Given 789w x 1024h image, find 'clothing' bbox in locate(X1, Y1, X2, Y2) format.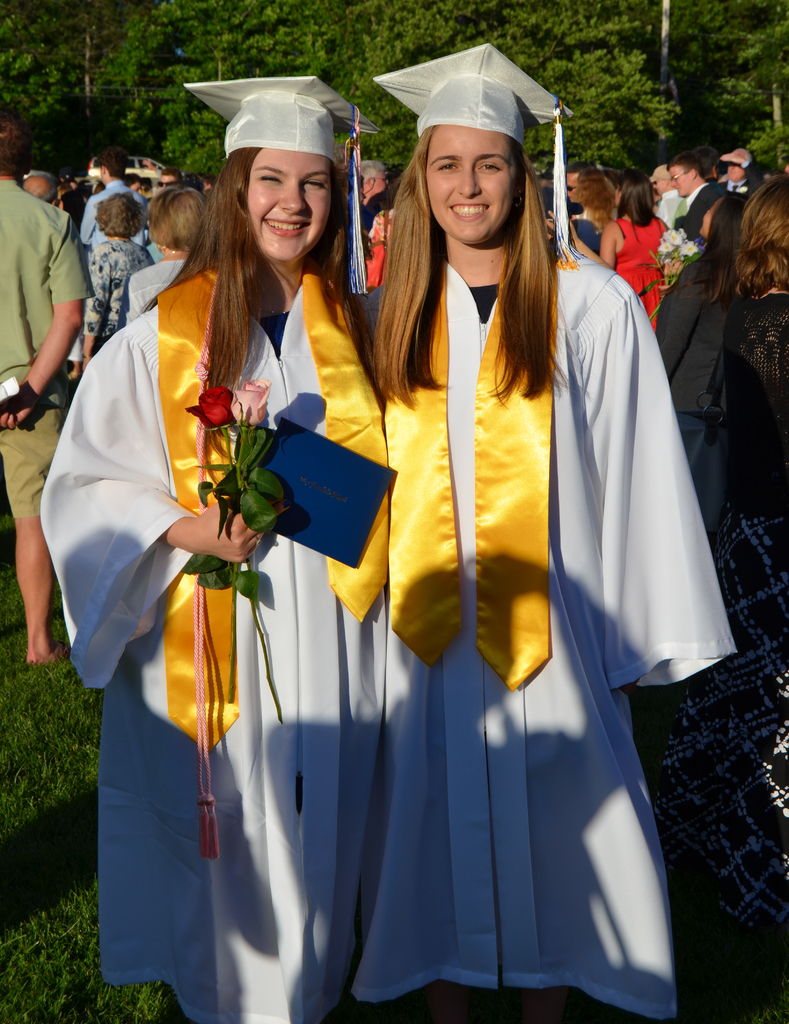
locate(361, 230, 738, 1023).
